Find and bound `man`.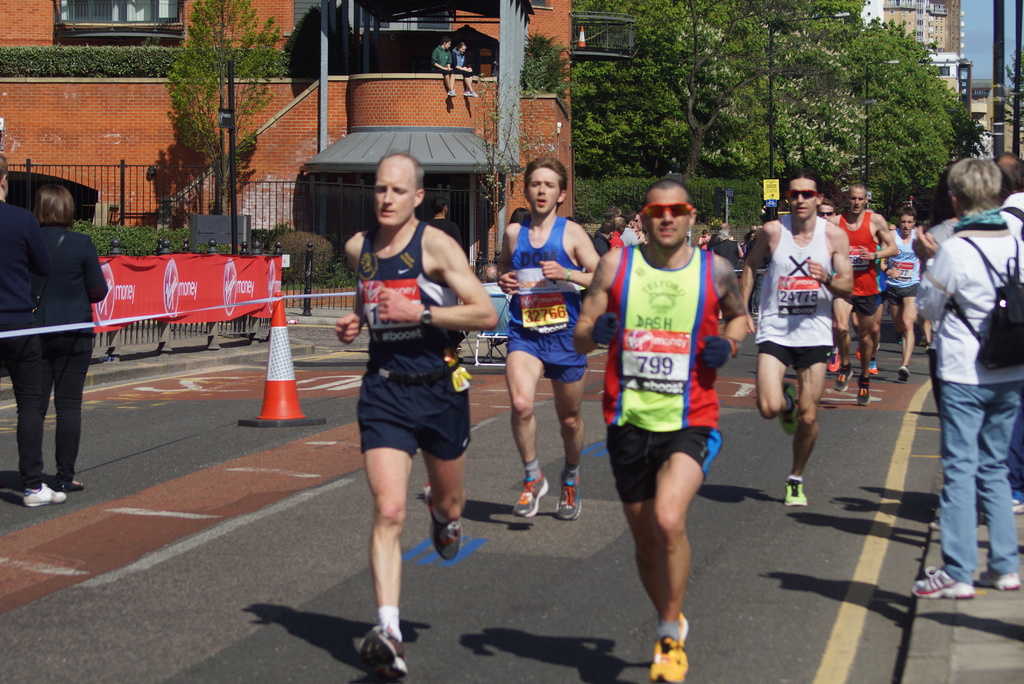
Bound: l=333, t=147, r=500, b=679.
